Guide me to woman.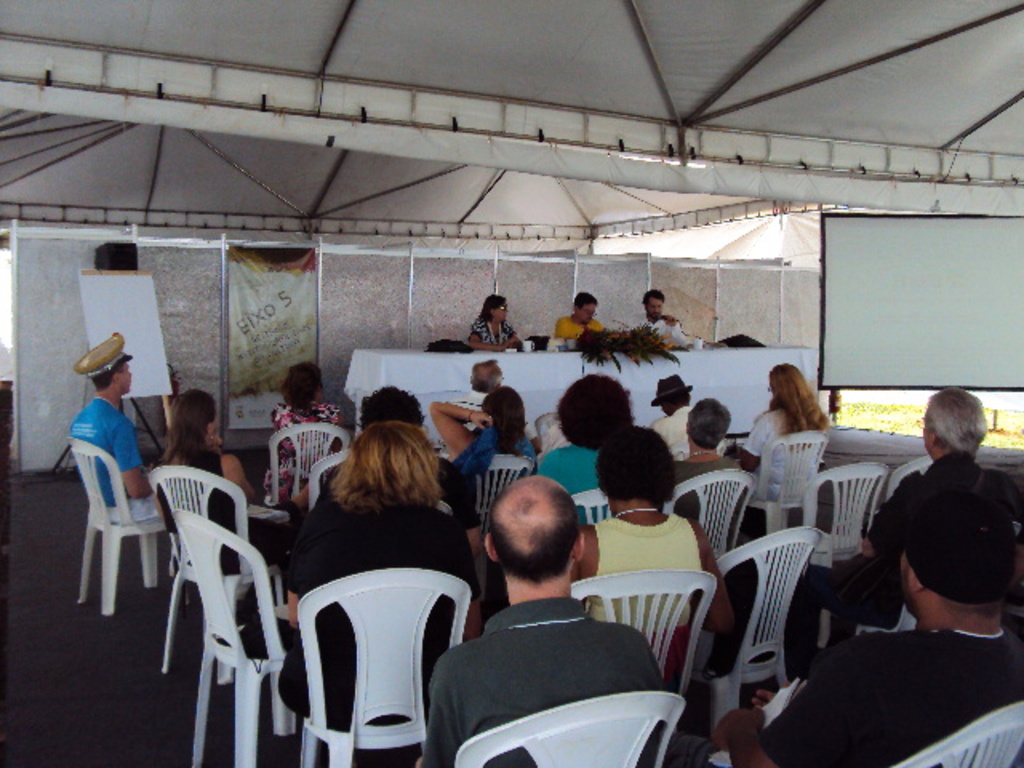
Guidance: 662:389:746:534.
